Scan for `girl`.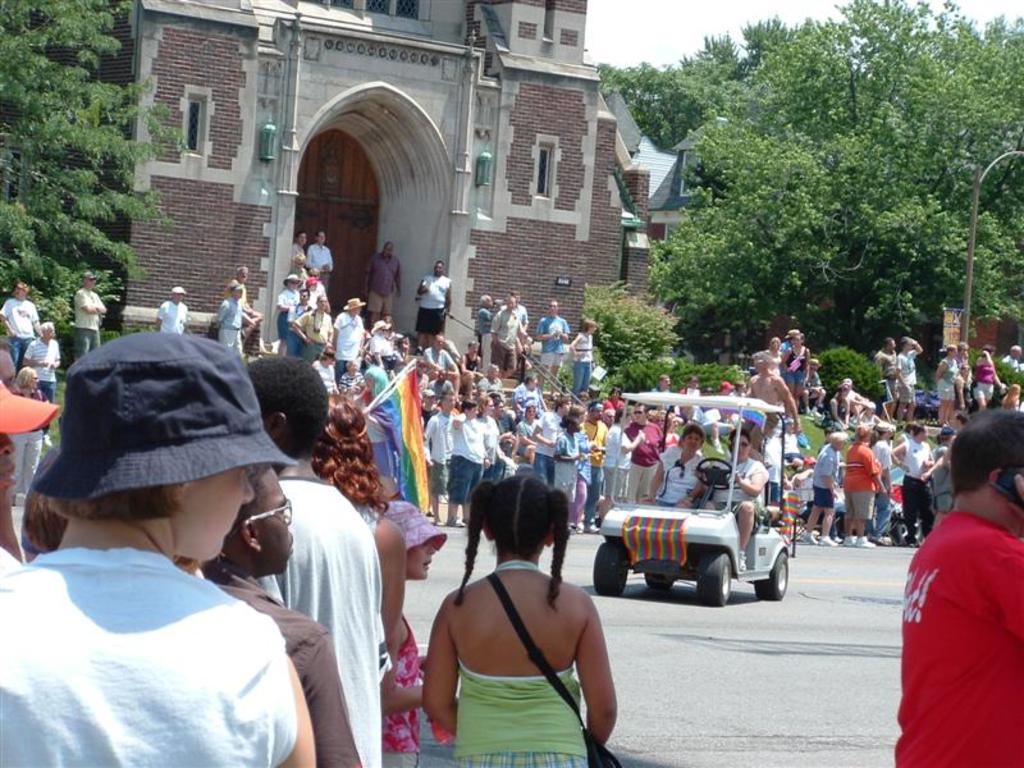
Scan result: Rect(0, 329, 316, 767).
